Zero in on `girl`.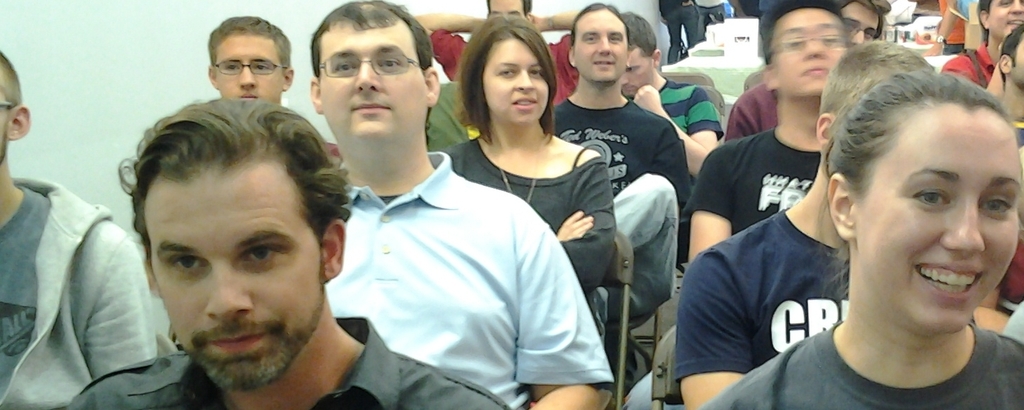
Zeroed in: {"left": 696, "top": 66, "right": 1023, "bottom": 409}.
